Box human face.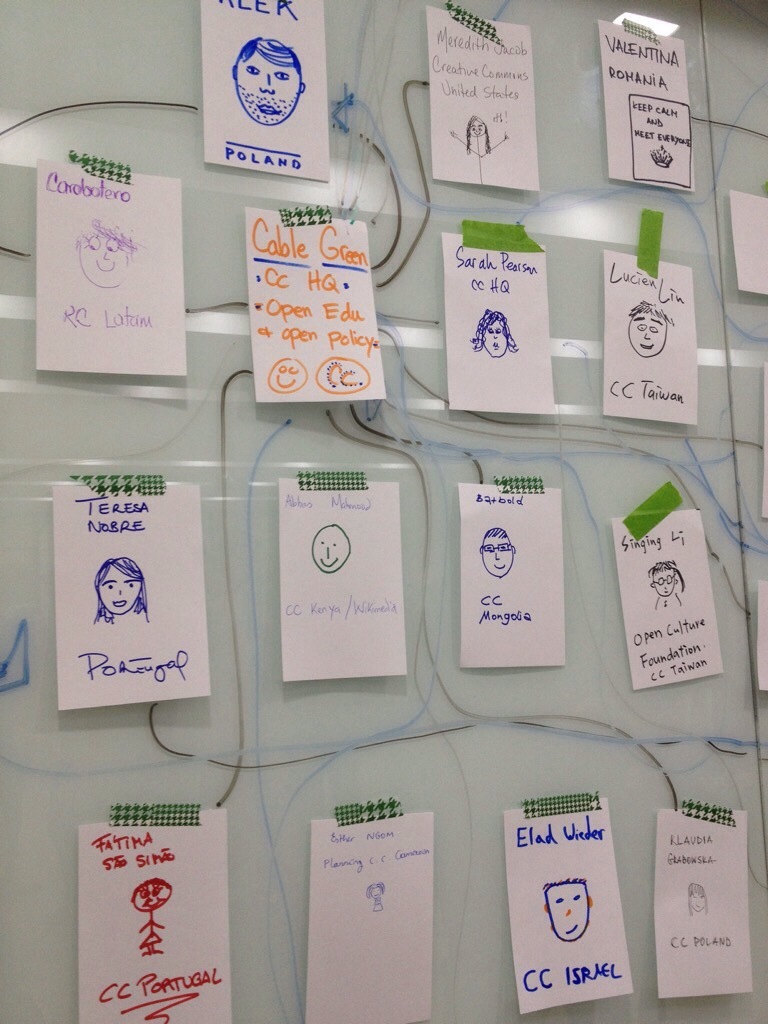
[left=103, top=563, right=136, bottom=611].
